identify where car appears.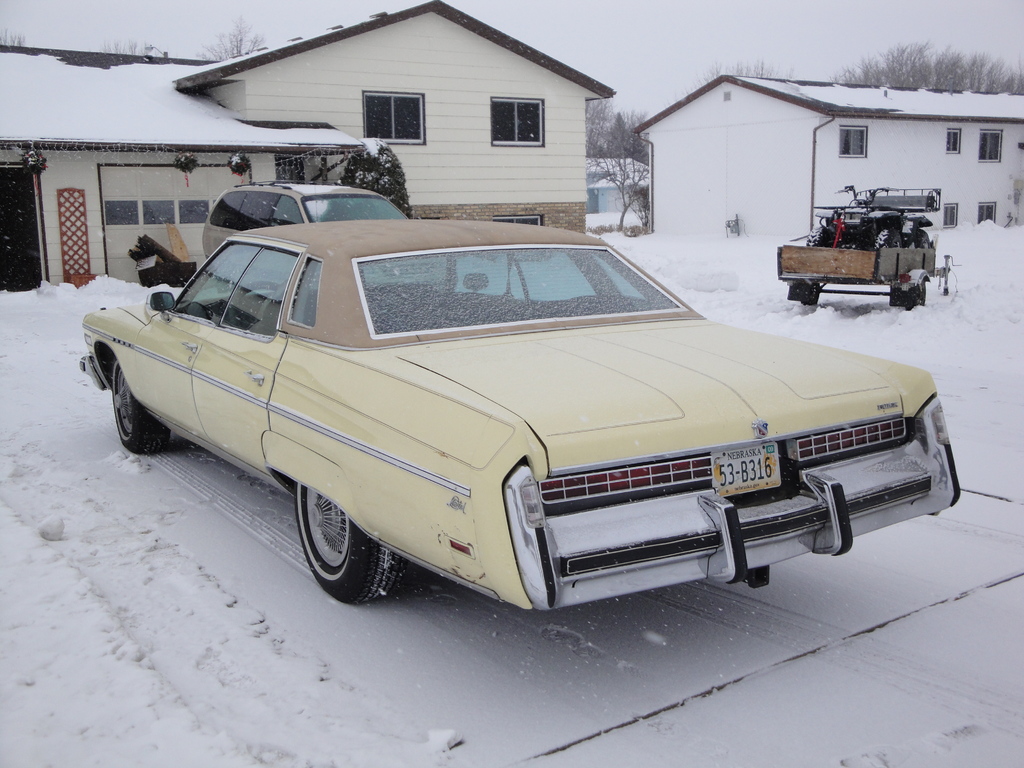
Appears at (x1=202, y1=174, x2=407, y2=259).
